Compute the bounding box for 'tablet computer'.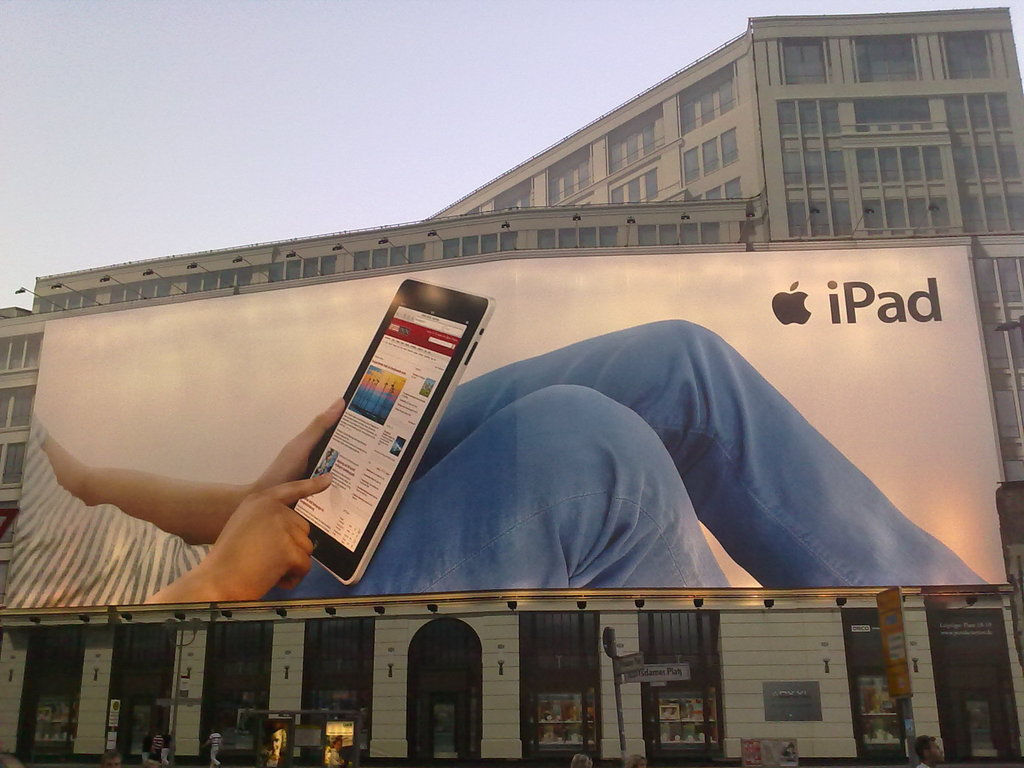
l=285, t=281, r=498, b=586.
